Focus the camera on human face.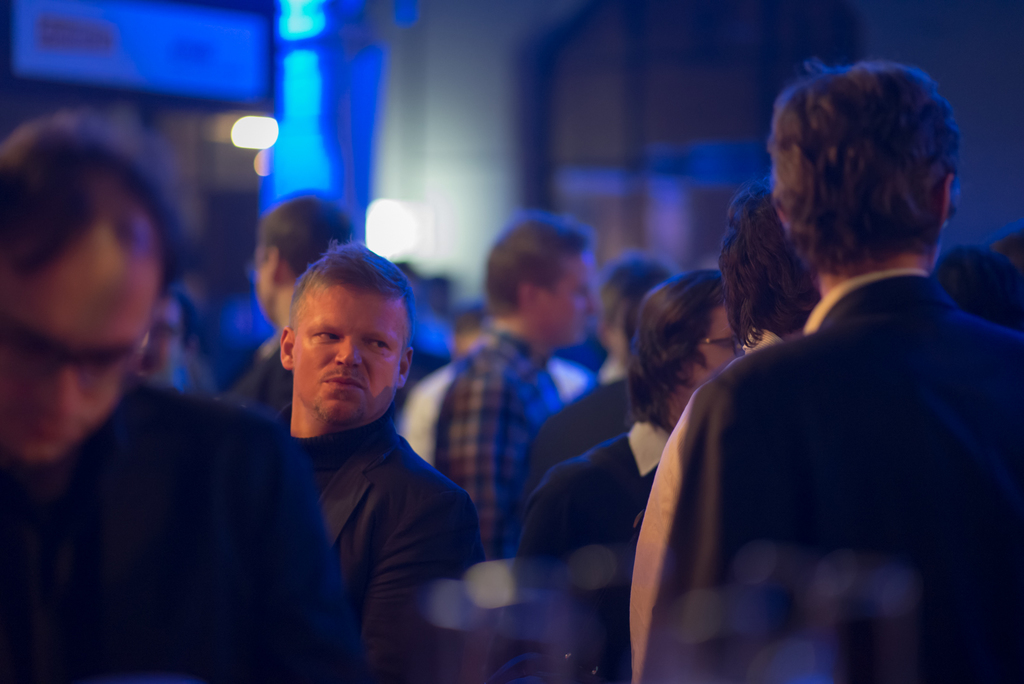
Focus region: BBox(293, 288, 409, 425).
